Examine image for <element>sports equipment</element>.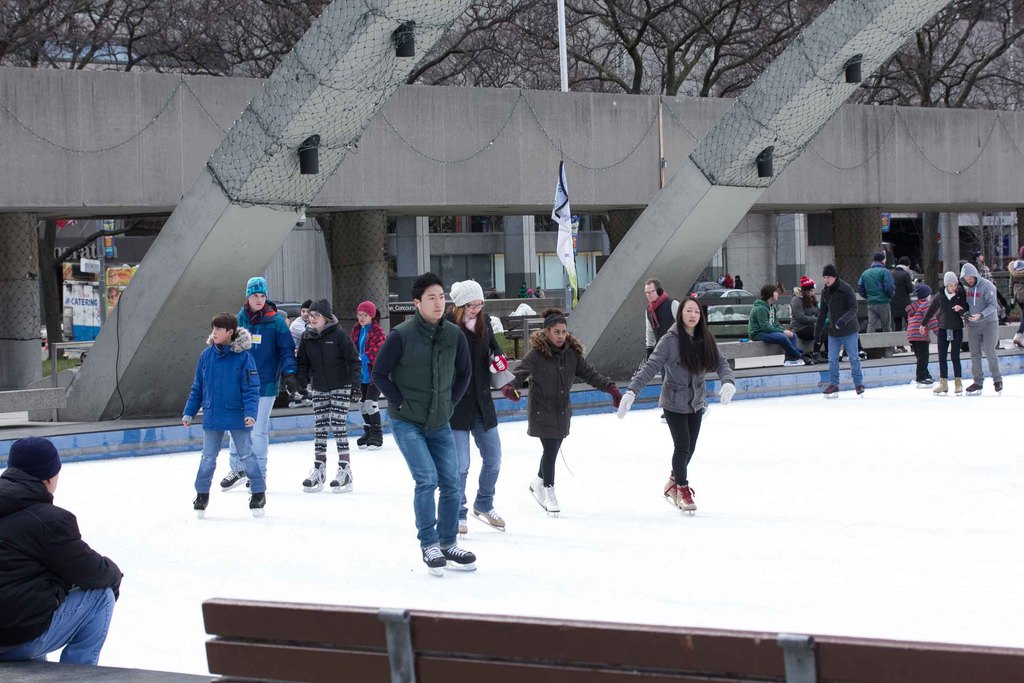
Examination result: detection(660, 473, 678, 508).
